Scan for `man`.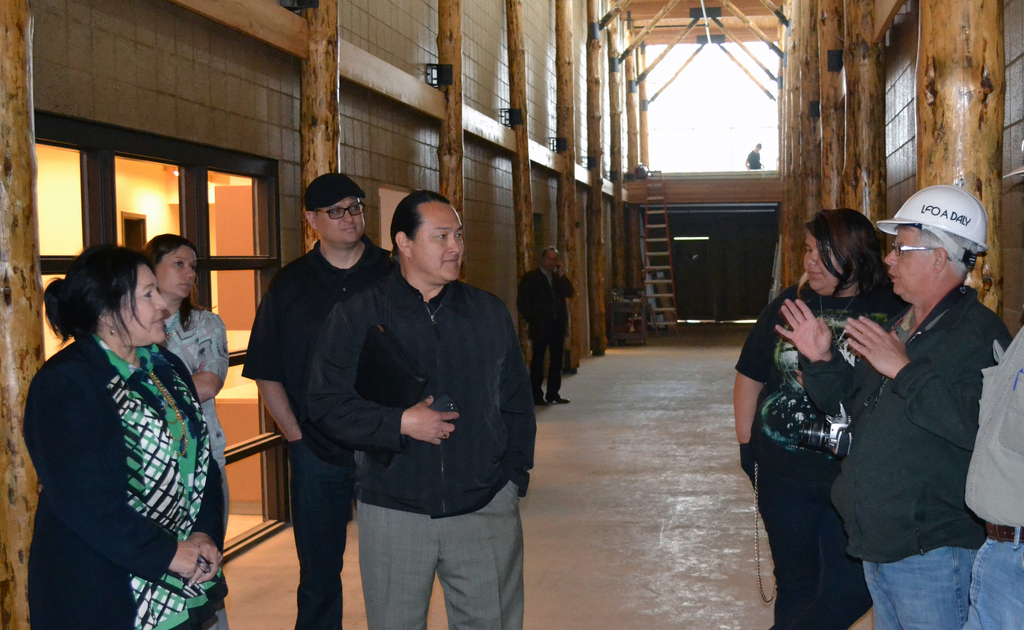
Scan result: x1=327, y1=186, x2=538, y2=624.
